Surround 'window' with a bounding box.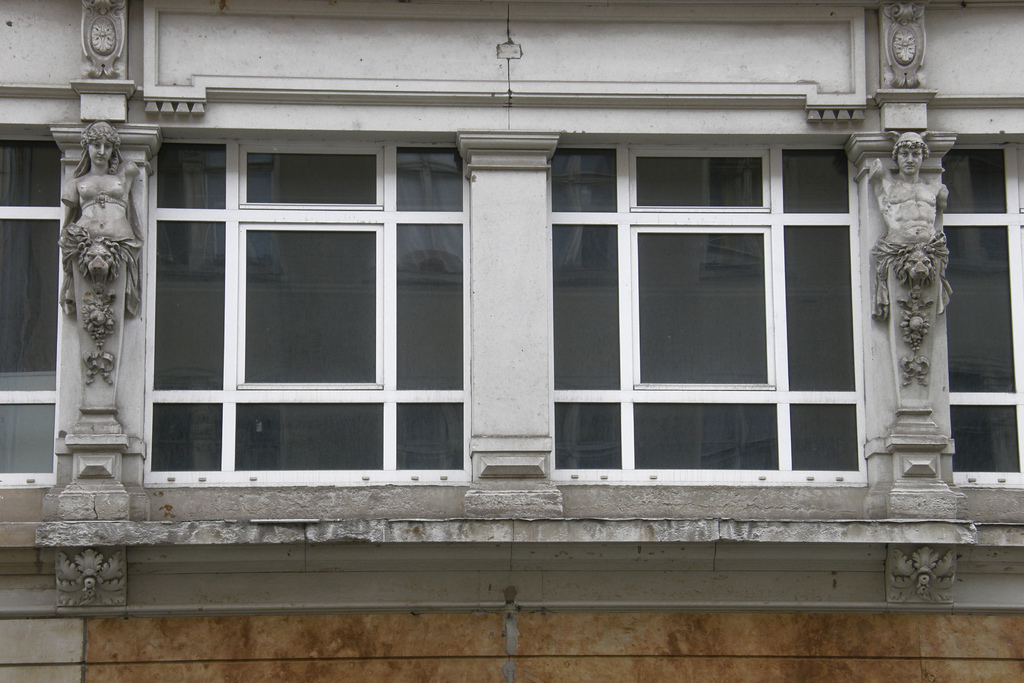
108/104/484/495.
